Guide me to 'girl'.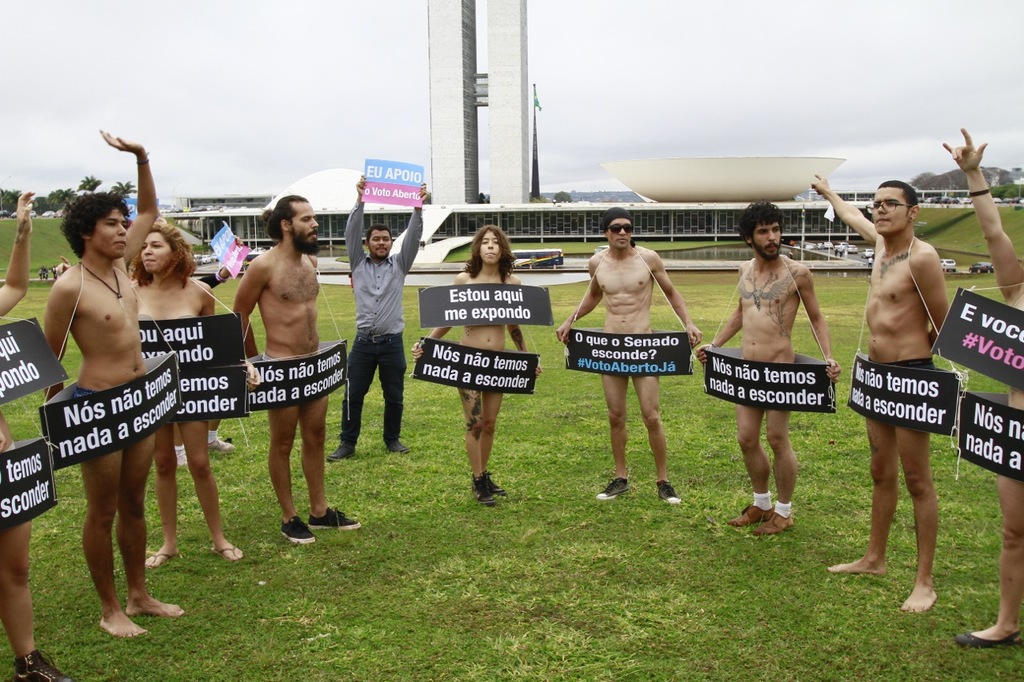
Guidance: bbox(412, 229, 543, 506).
